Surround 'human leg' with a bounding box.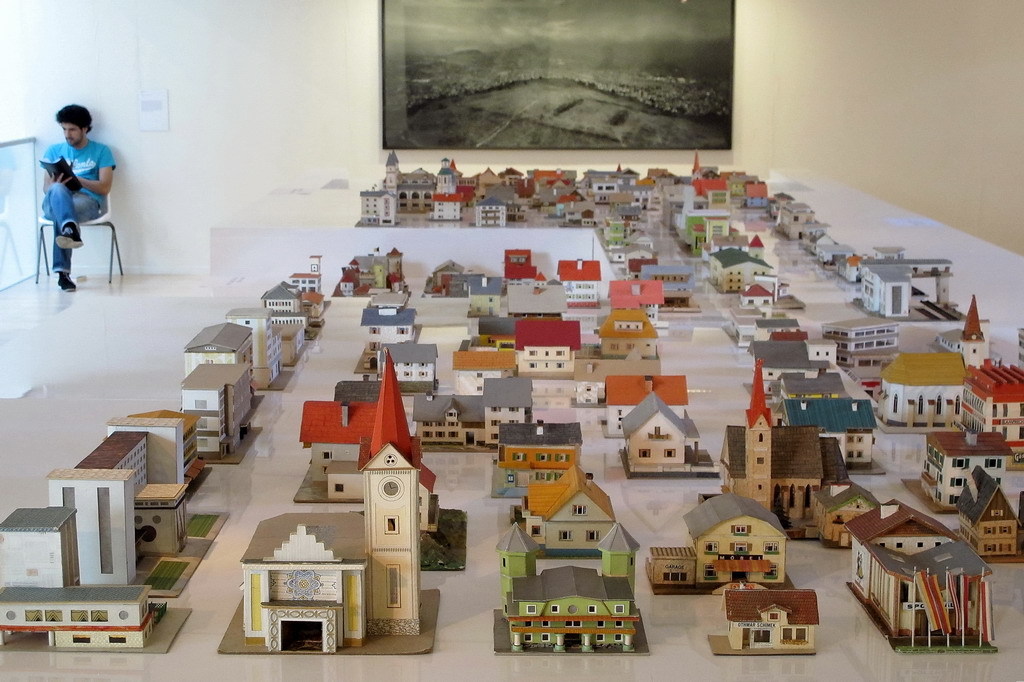
<box>50,192,110,289</box>.
